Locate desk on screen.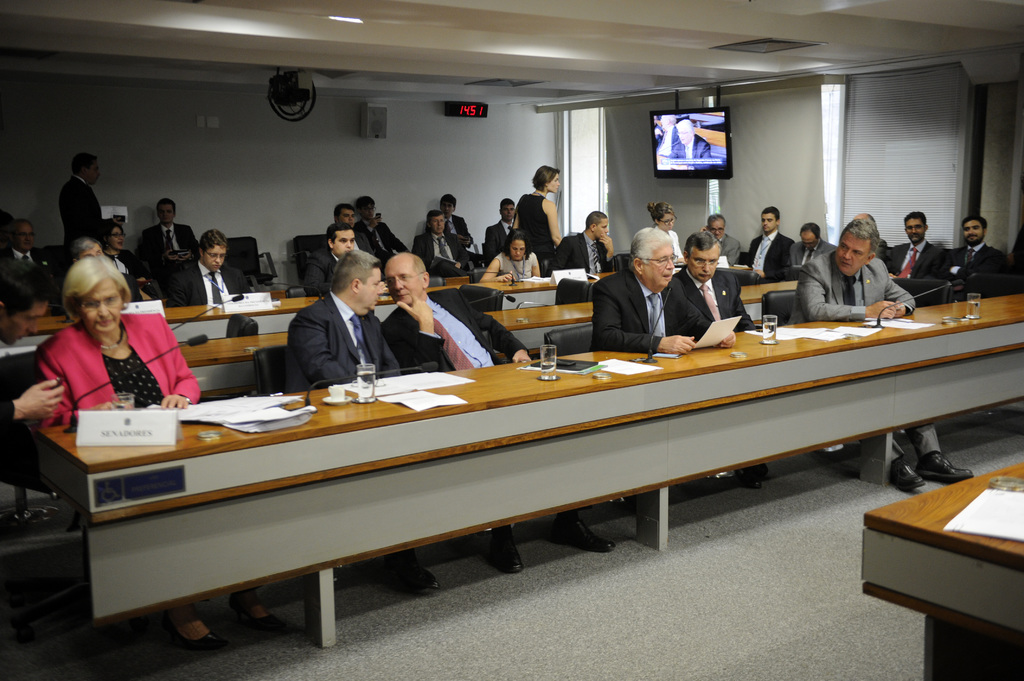
On screen at 854:449:1016:656.
